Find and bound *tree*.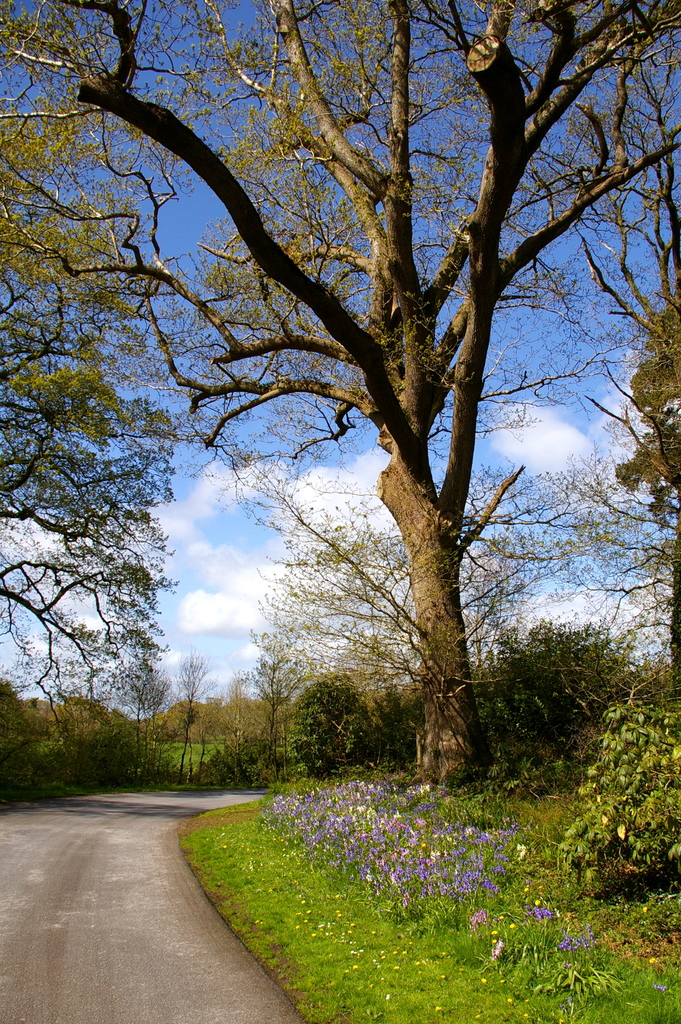
Bound: box(187, 700, 222, 740).
